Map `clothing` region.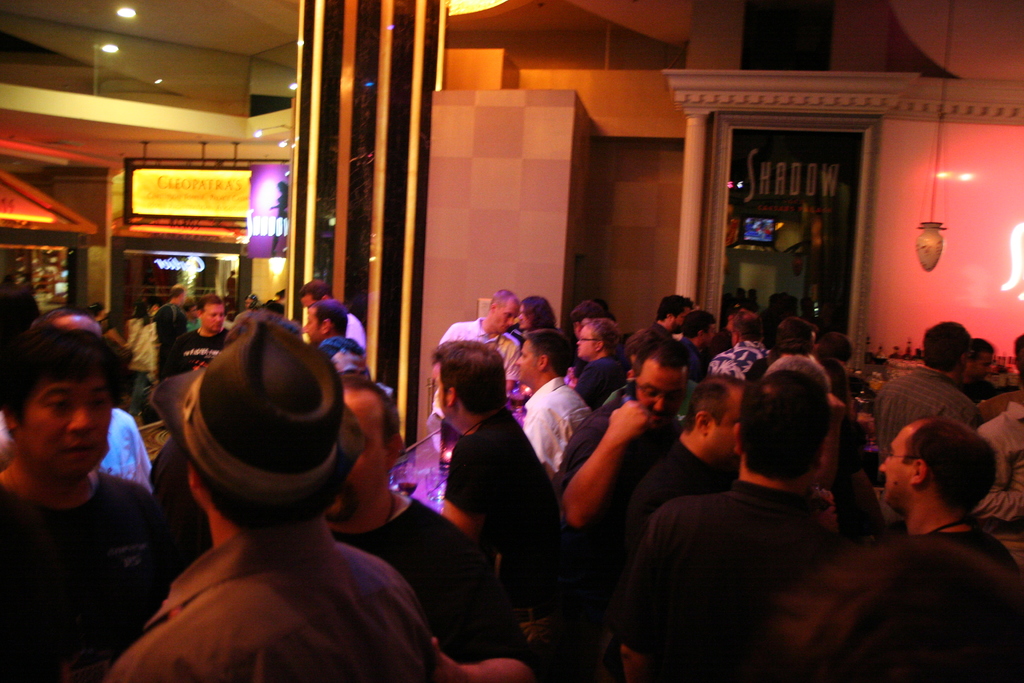
Mapped to l=927, t=524, r=1023, b=580.
